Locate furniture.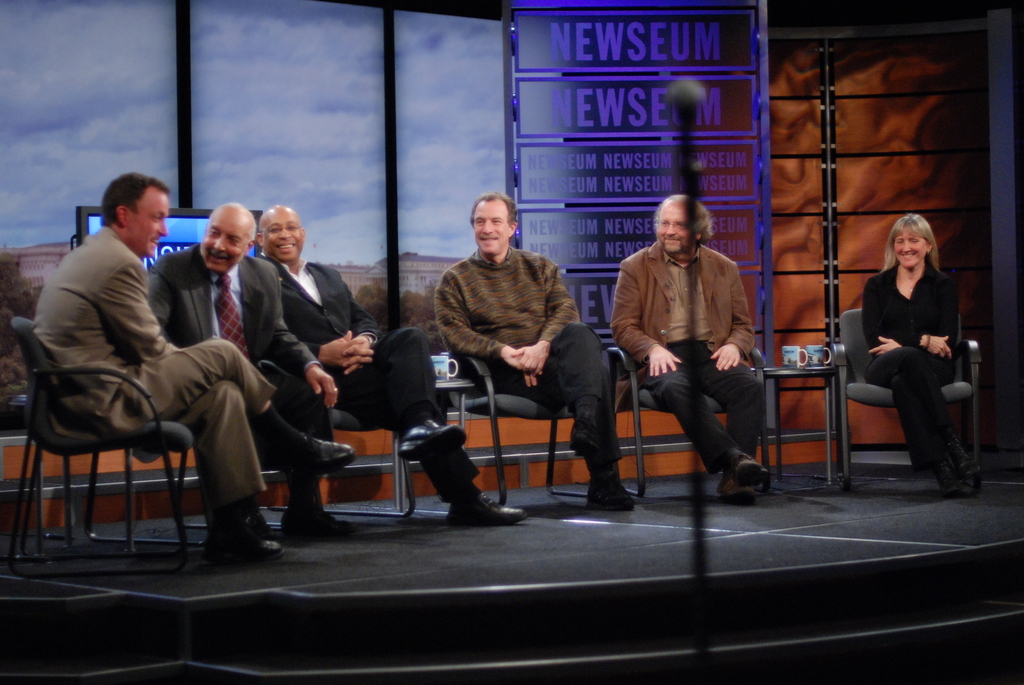
Bounding box: [604,345,772,497].
